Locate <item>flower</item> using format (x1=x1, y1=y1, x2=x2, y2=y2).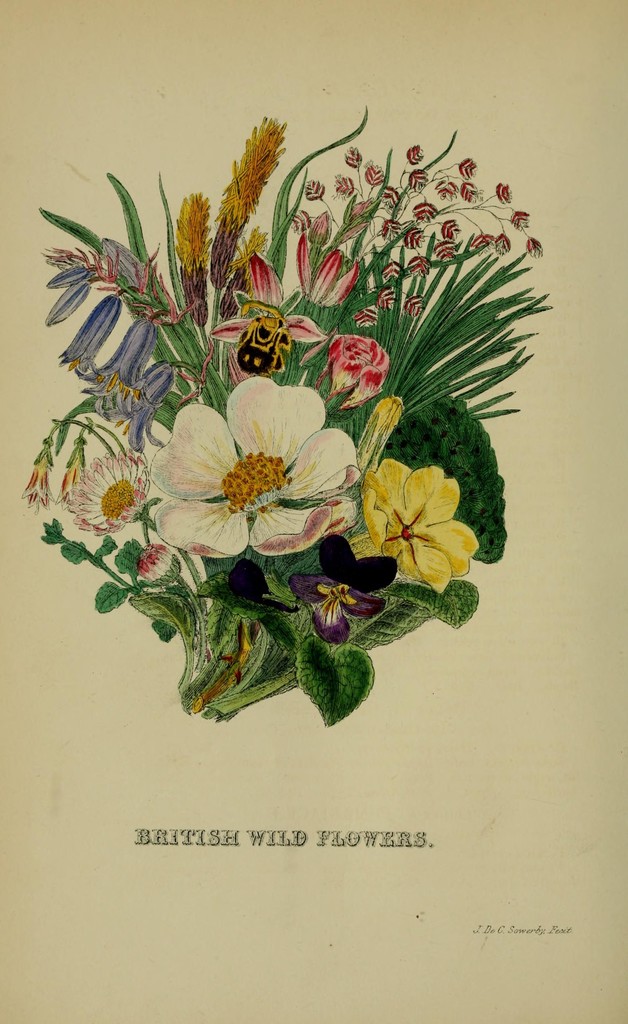
(x1=201, y1=114, x2=285, y2=294).
